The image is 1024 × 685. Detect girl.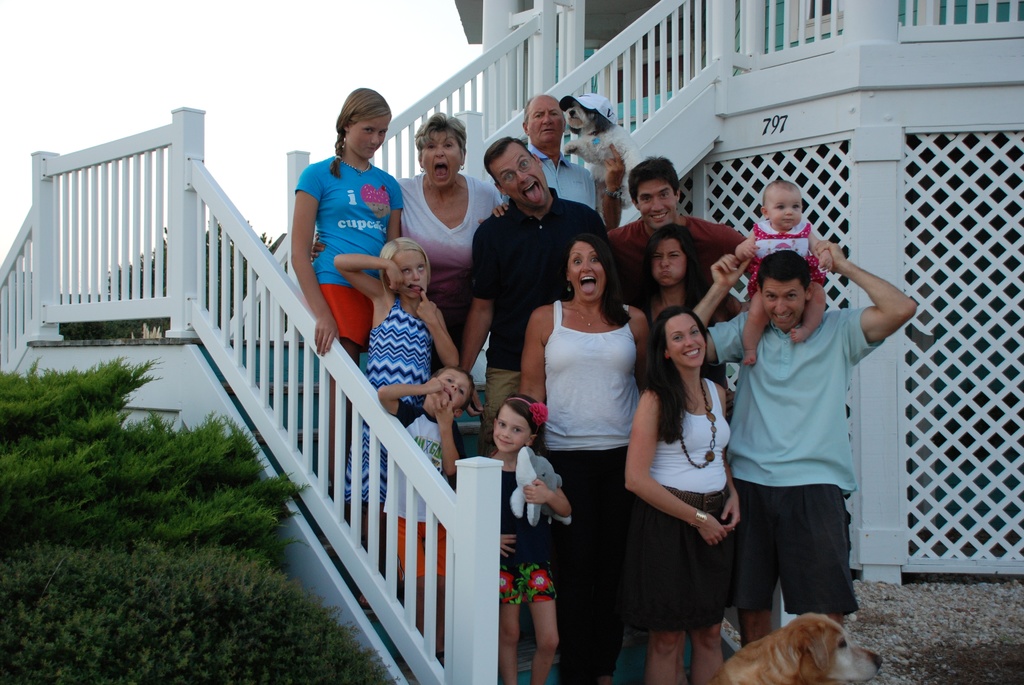
Detection: (734,181,835,361).
